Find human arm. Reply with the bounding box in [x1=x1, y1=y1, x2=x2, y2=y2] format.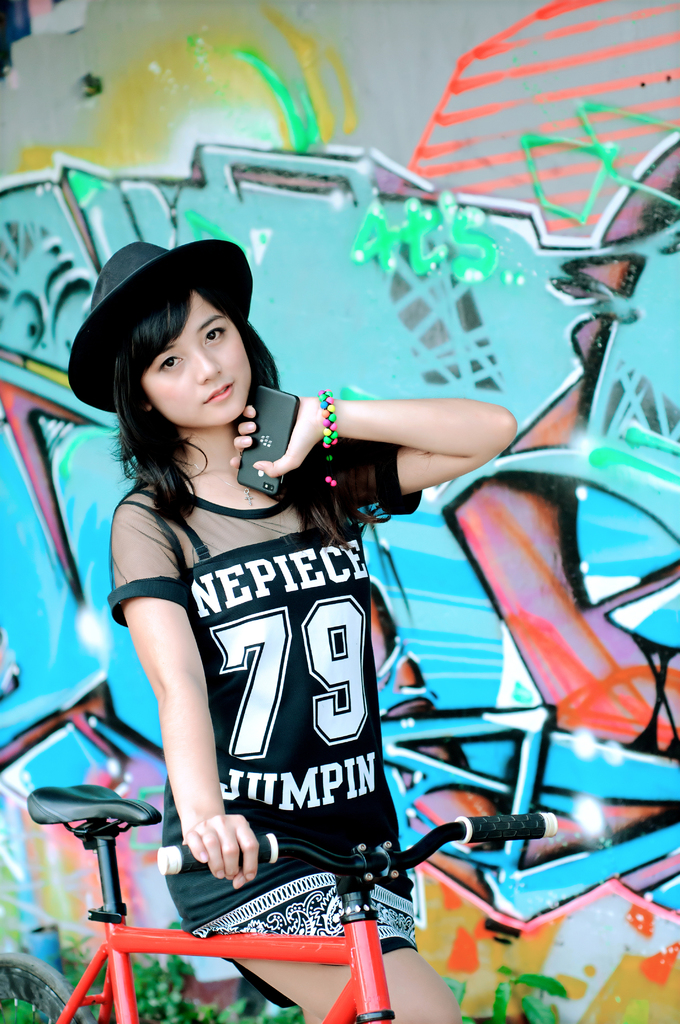
[x1=124, y1=550, x2=225, y2=893].
